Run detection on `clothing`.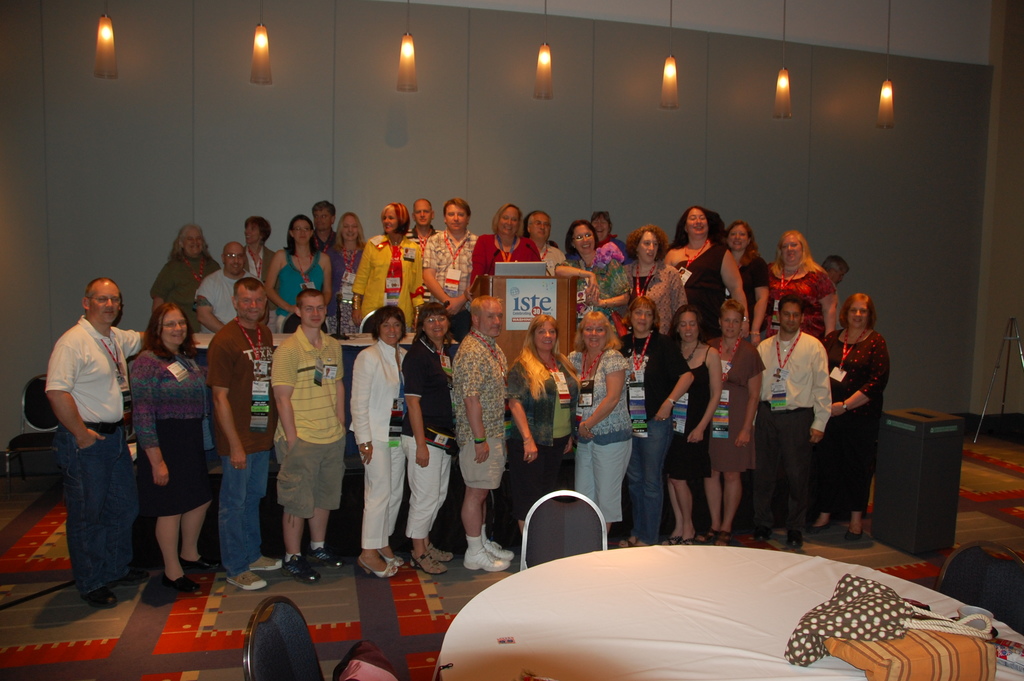
Result: detection(405, 334, 458, 537).
